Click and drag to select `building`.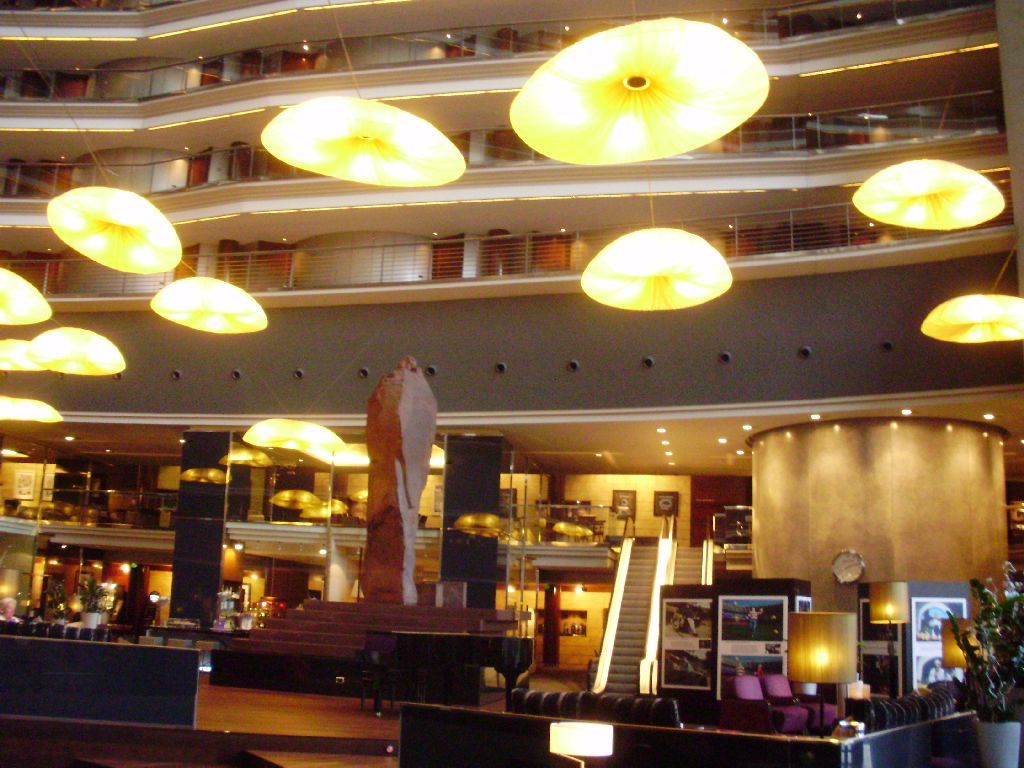
Selection: [left=0, top=0, right=1023, bottom=767].
